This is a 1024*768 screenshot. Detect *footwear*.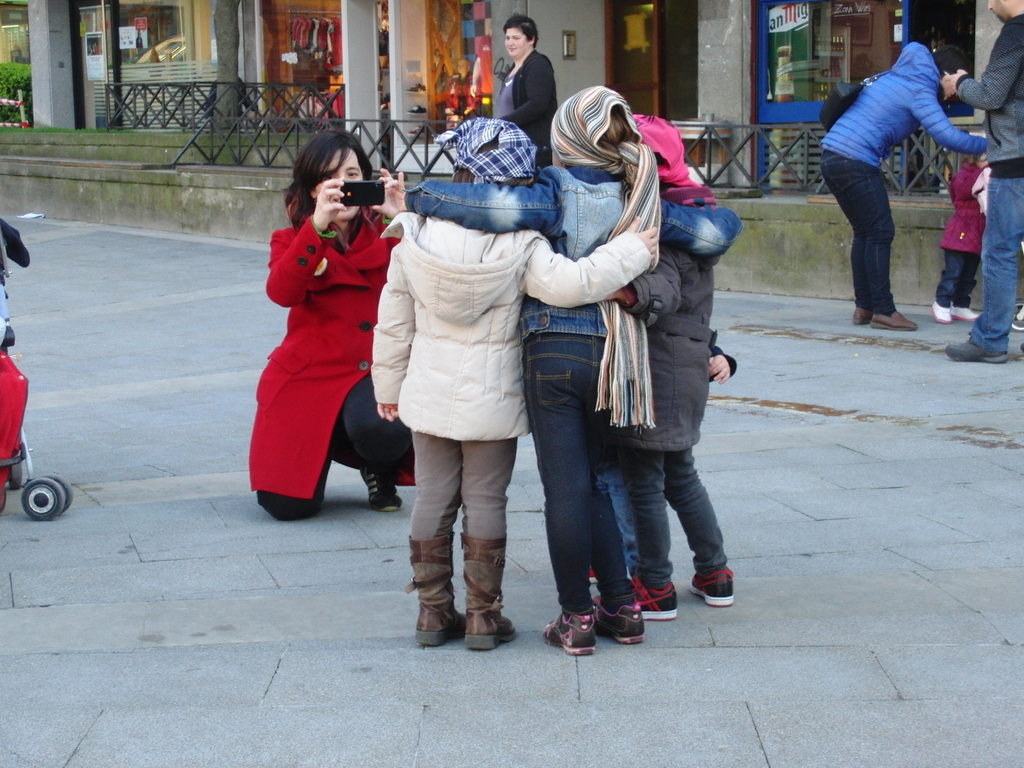
region(687, 569, 737, 607).
